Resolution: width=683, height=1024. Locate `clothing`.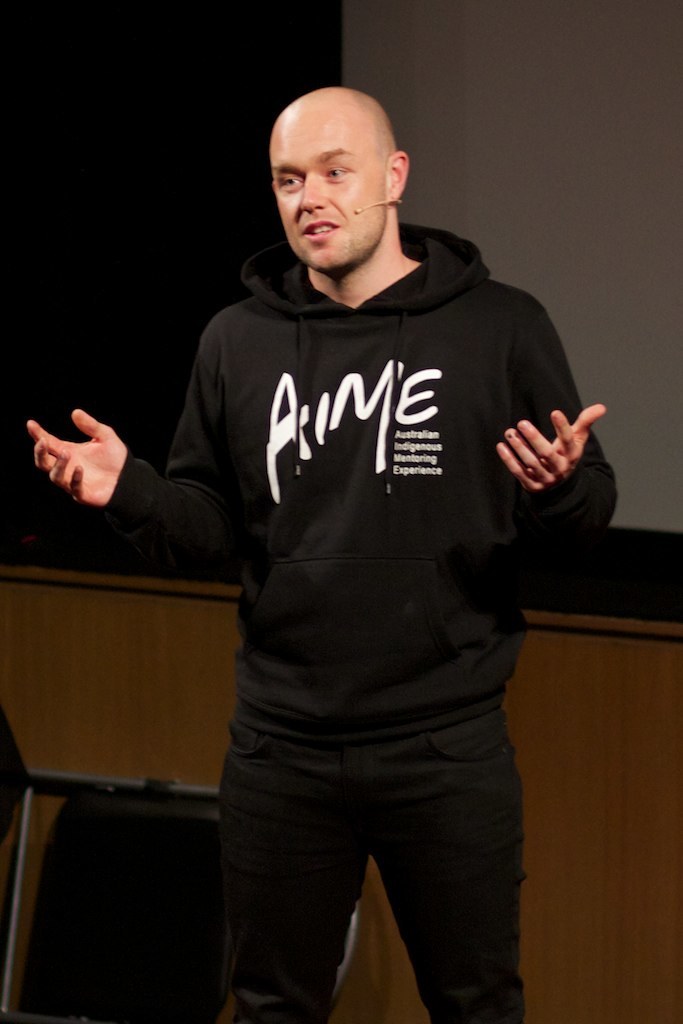
bbox=(154, 135, 574, 1015).
